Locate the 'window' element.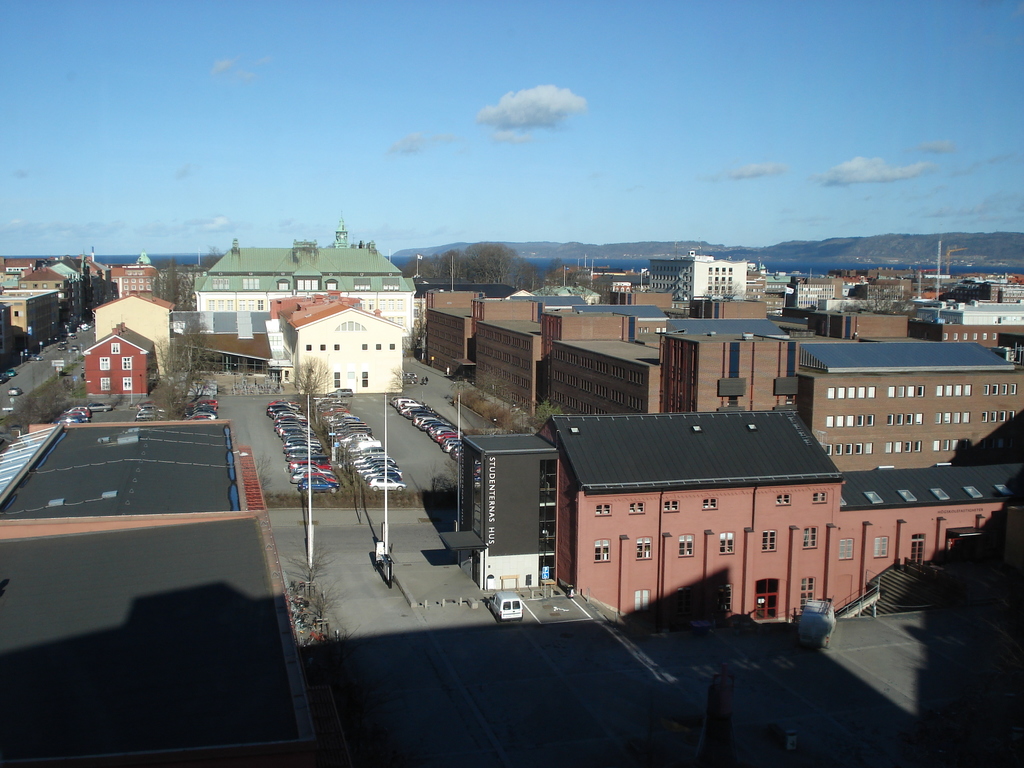
Element bbox: detection(703, 499, 718, 509).
